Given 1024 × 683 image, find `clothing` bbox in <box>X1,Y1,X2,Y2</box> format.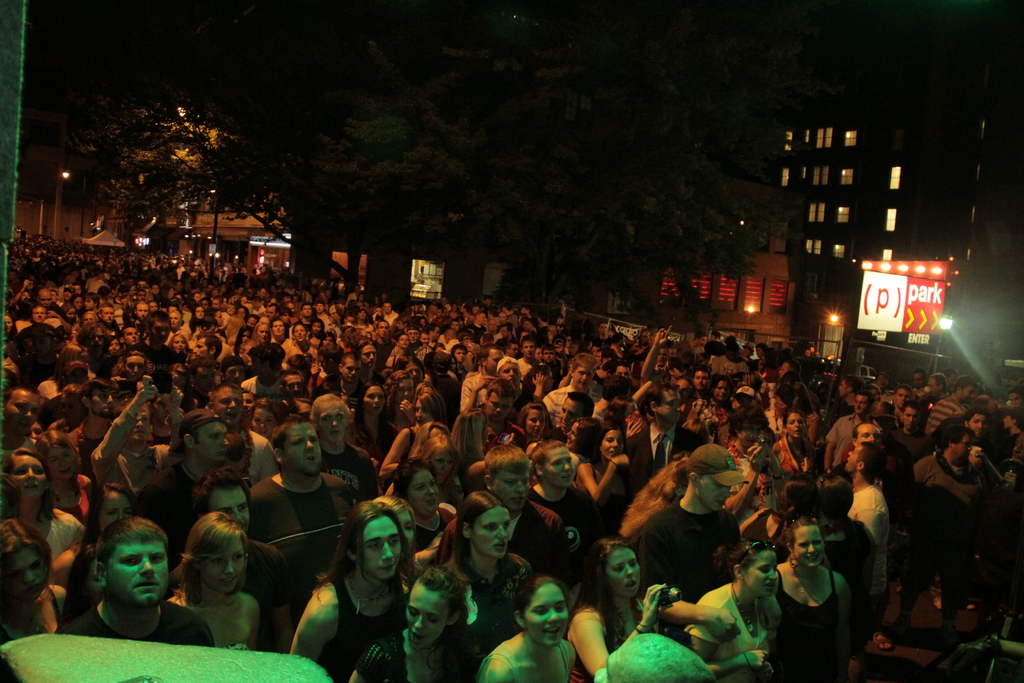
<box>845,481,893,593</box>.
